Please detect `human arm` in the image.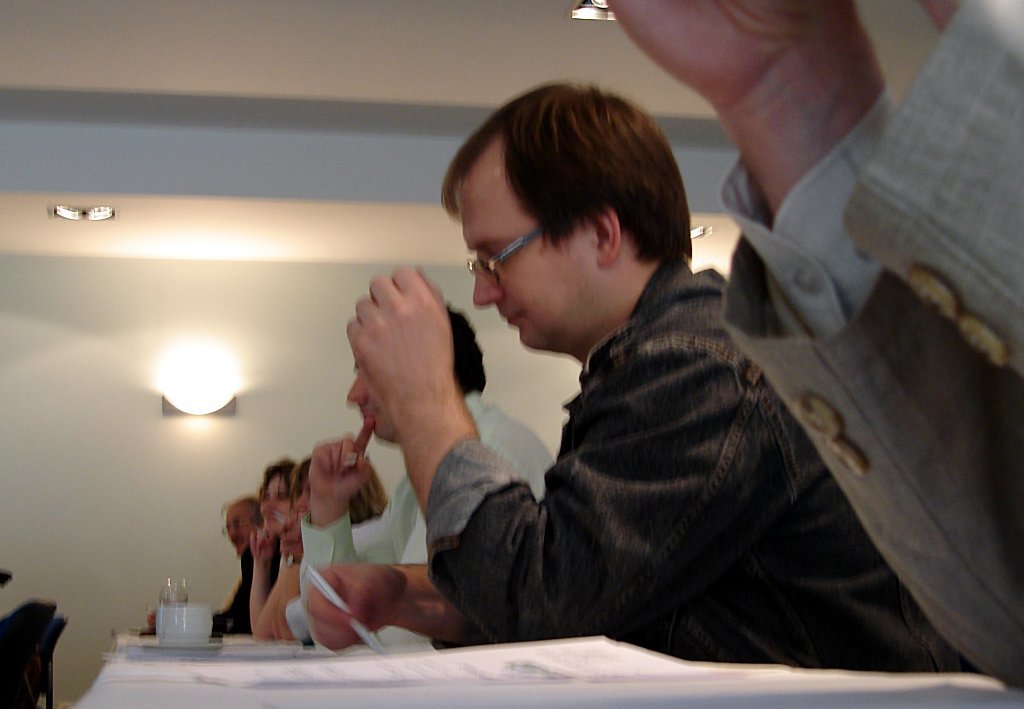
[left=313, top=417, right=413, bottom=656].
